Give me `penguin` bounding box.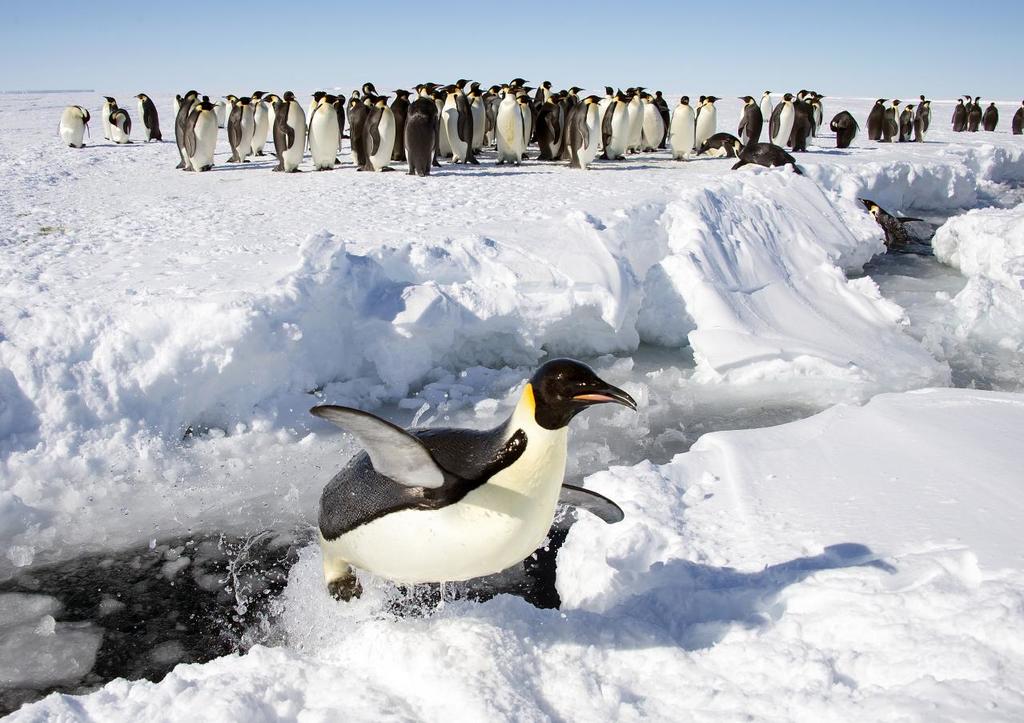
select_region(228, 94, 251, 159).
